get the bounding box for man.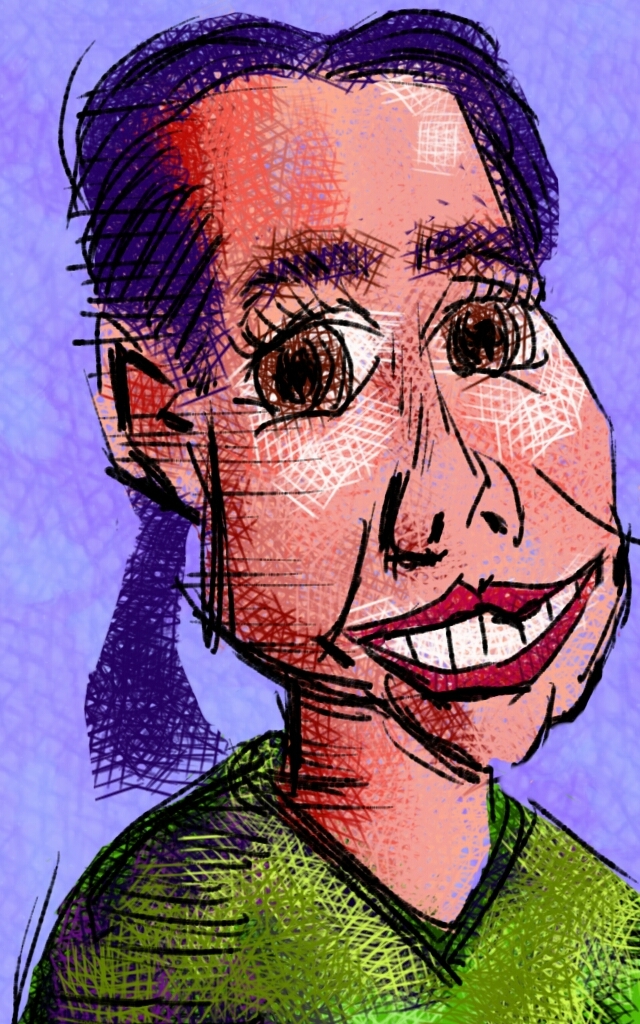
<bbox>21, 67, 598, 979</bbox>.
